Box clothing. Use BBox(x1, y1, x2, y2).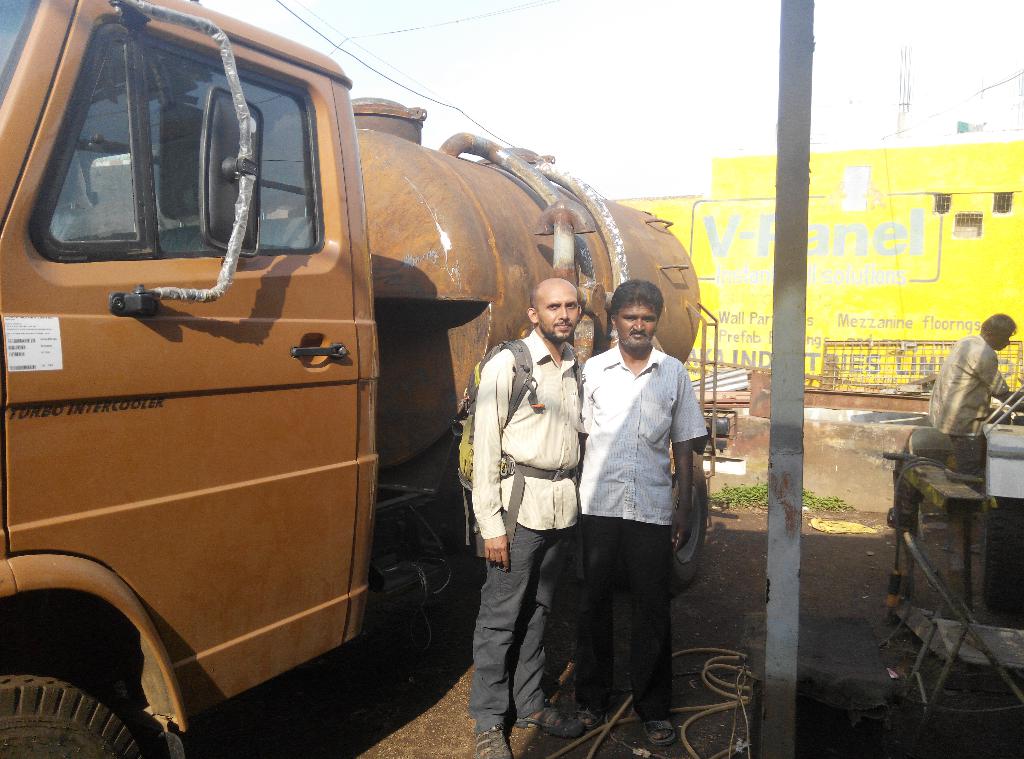
BBox(925, 333, 1011, 432).
